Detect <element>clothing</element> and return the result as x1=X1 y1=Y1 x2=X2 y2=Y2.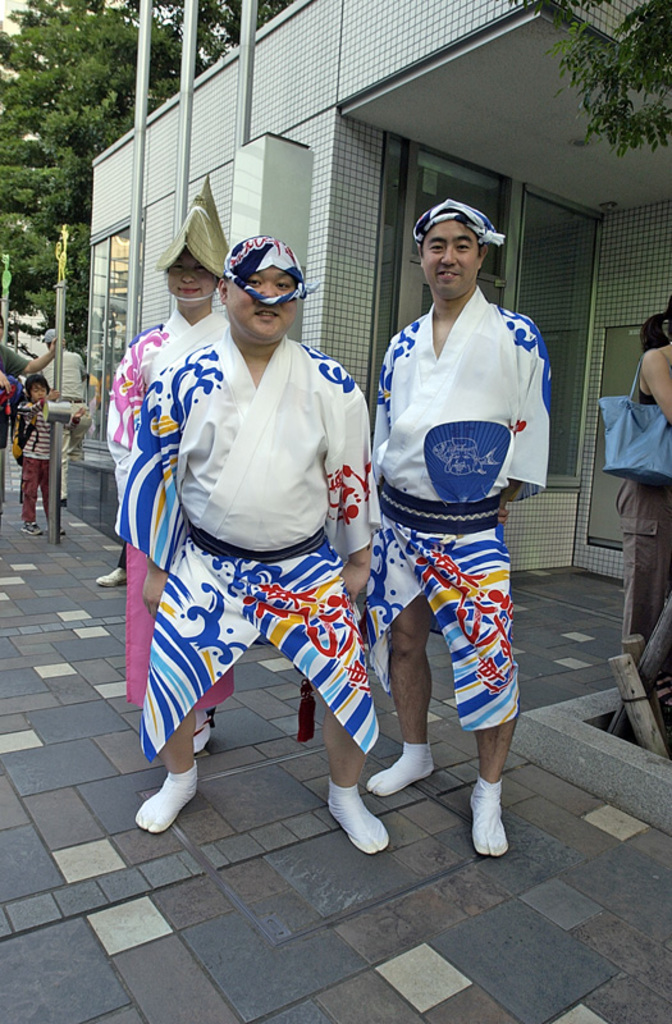
x1=643 y1=308 x2=669 y2=347.
